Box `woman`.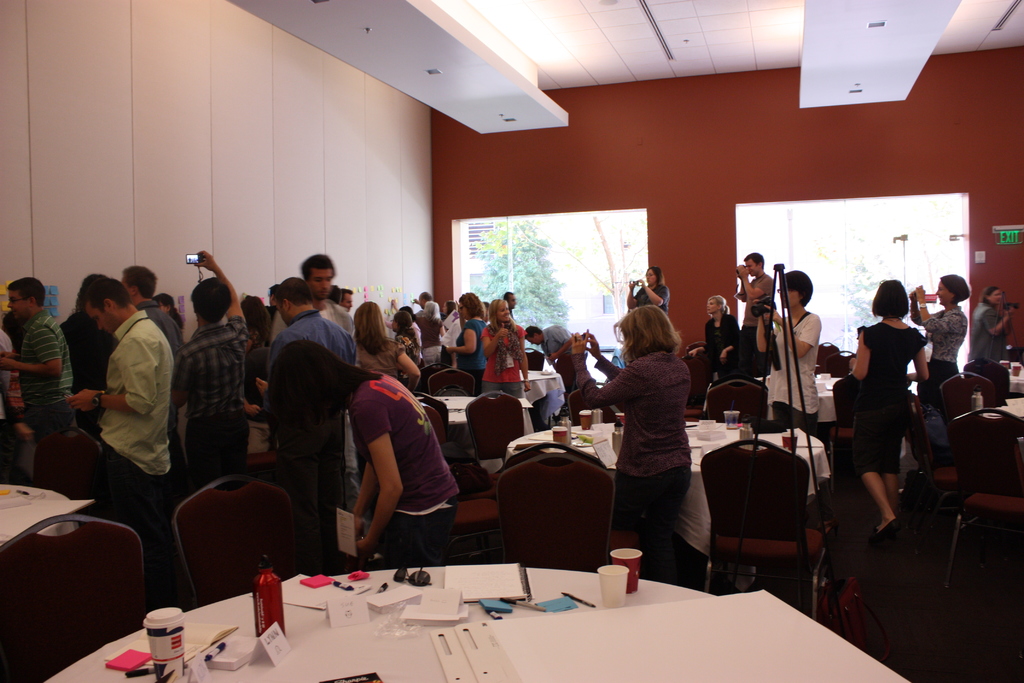
x1=839 y1=276 x2=927 y2=543.
